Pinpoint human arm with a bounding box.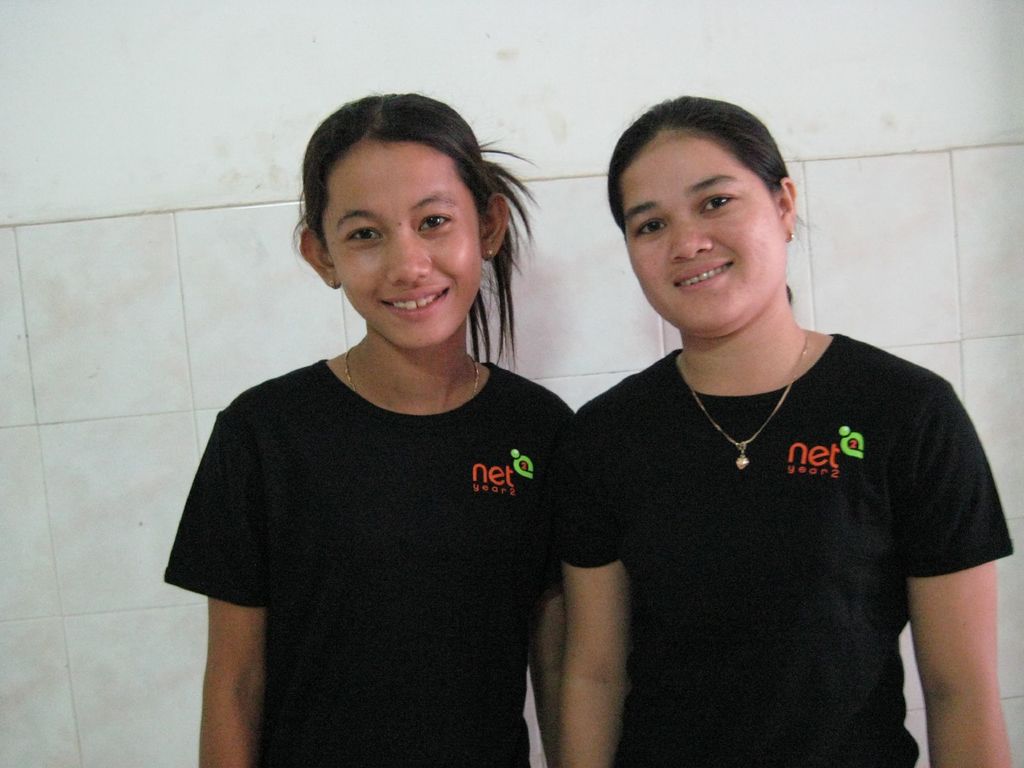
[x1=520, y1=490, x2=639, y2=756].
